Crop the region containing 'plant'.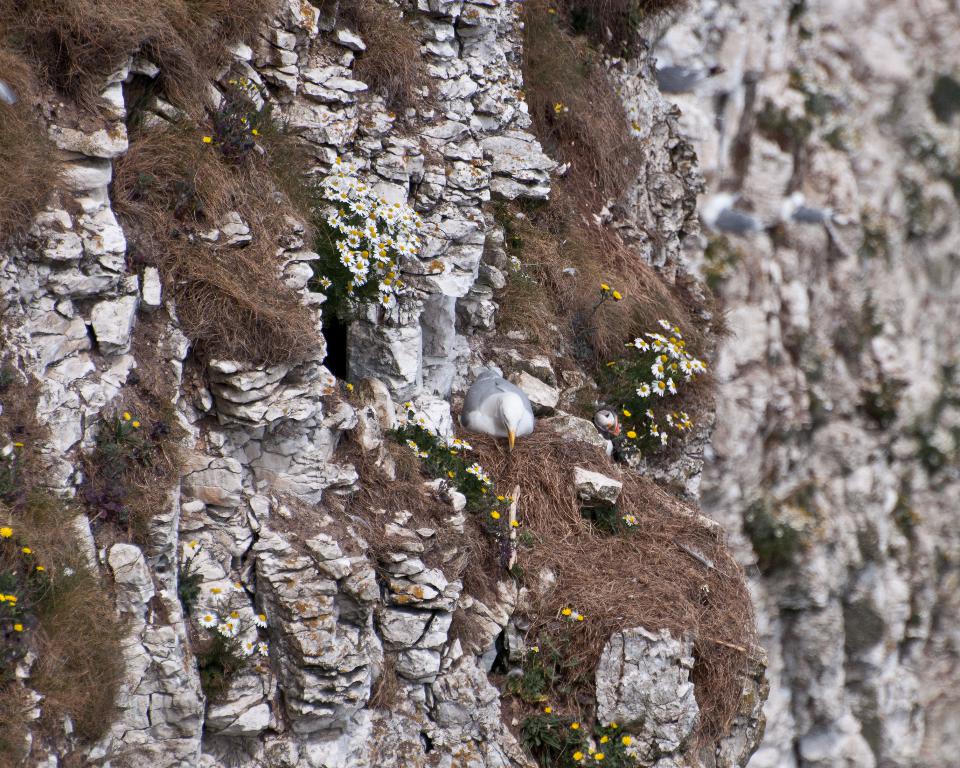
Crop region: (757,93,812,159).
